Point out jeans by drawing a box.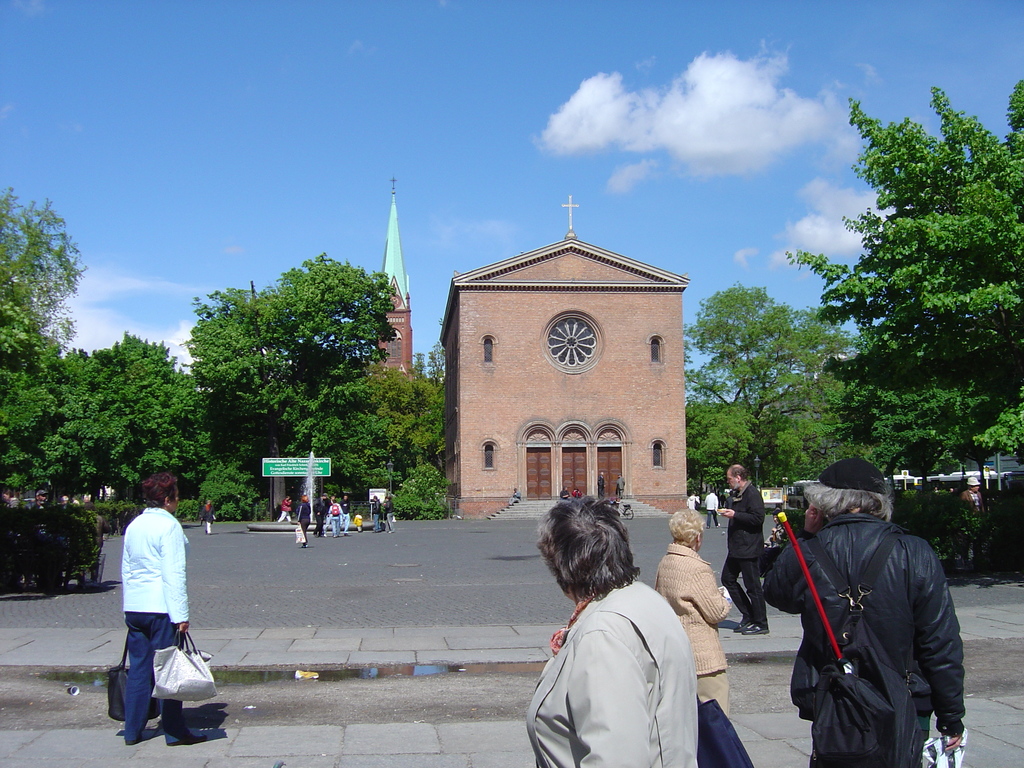
l=372, t=511, r=378, b=532.
